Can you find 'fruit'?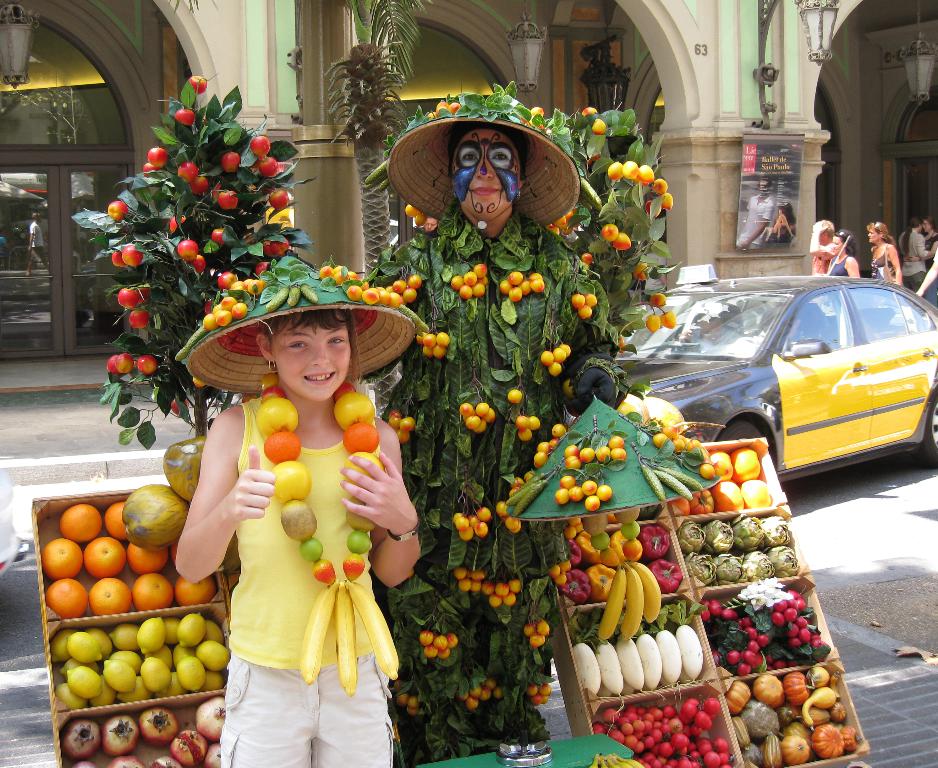
Yes, bounding box: (509,388,526,404).
